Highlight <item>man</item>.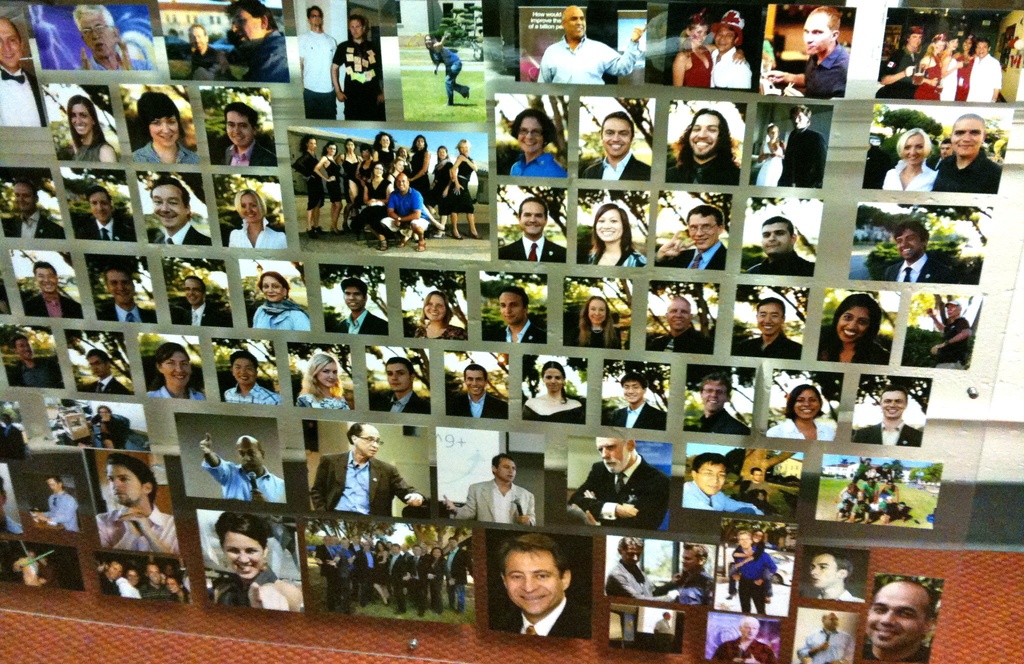
Highlighted region: BBox(798, 614, 856, 663).
